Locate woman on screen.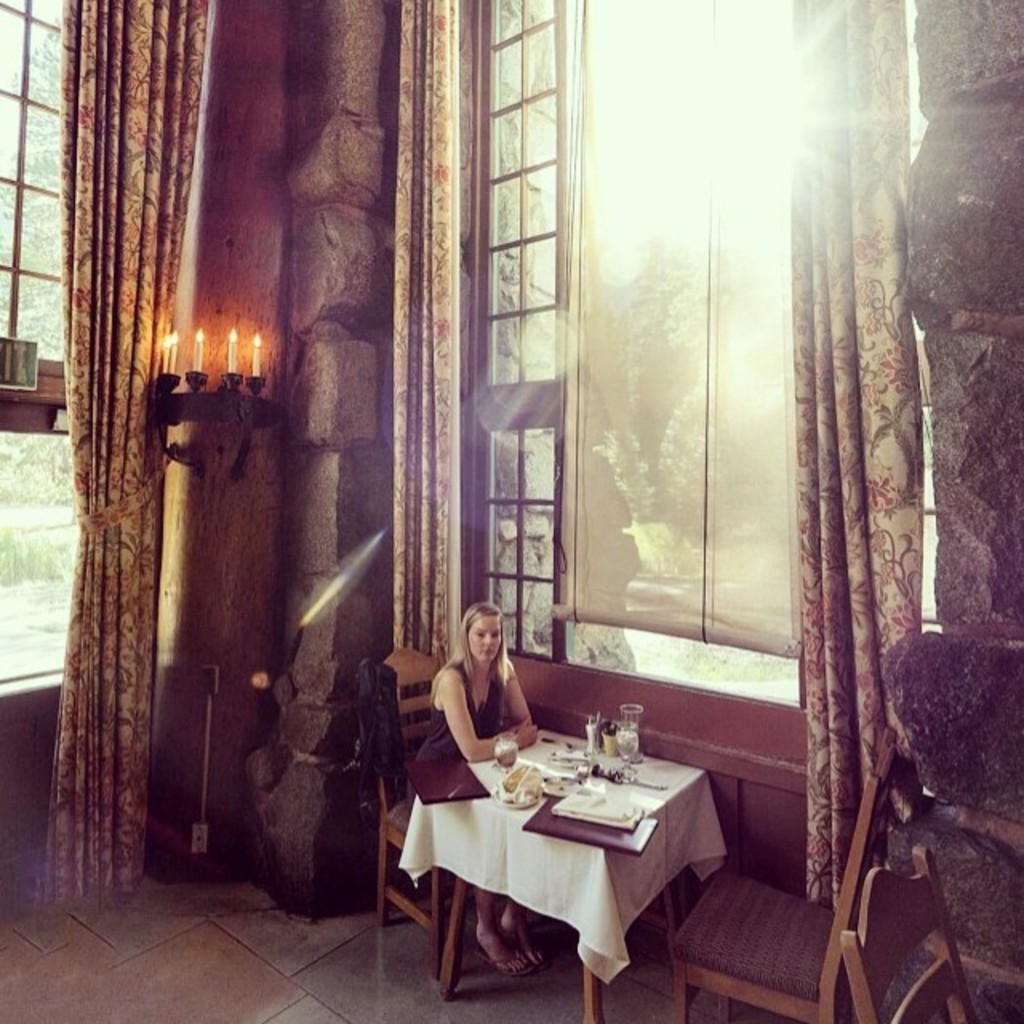
On screen at locate(419, 597, 555, 883).
